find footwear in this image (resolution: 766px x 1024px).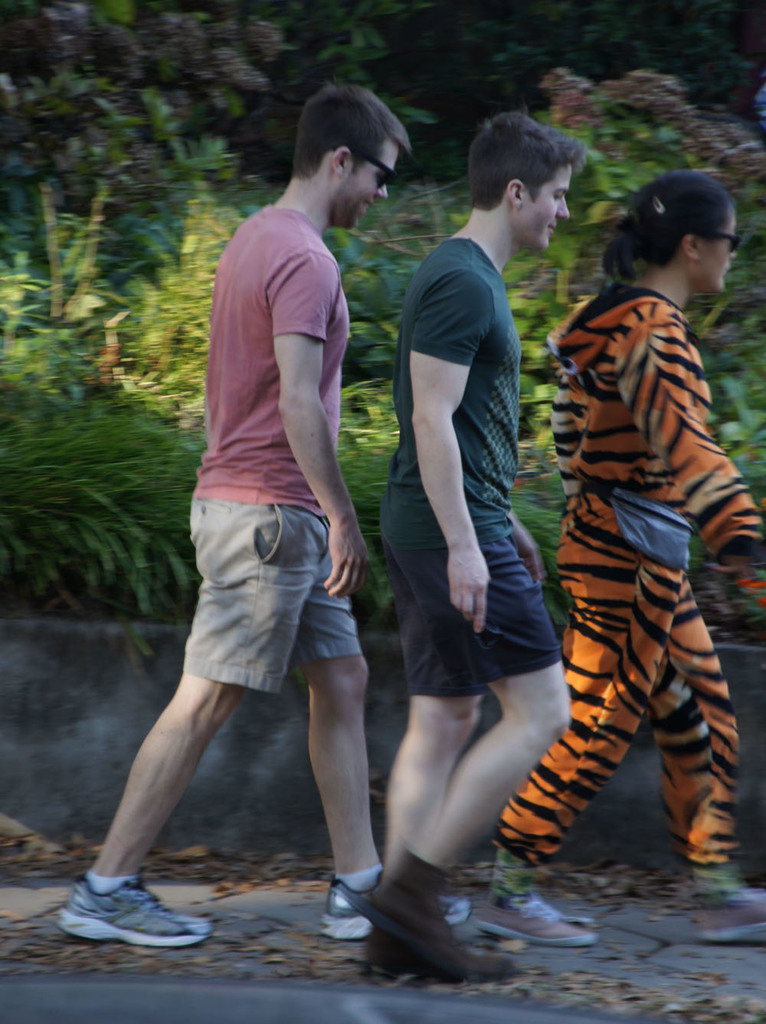
select_region(688, 885, 765, 937).
